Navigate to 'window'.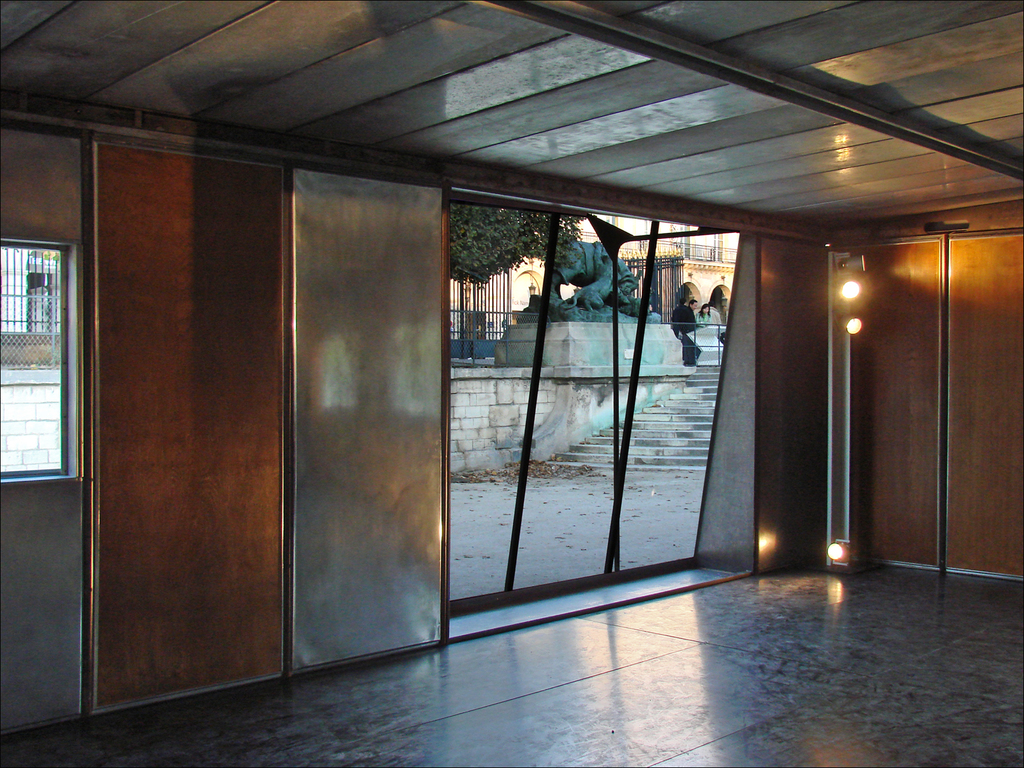
Navigation target: bbox(0, 239, 67, 486).
